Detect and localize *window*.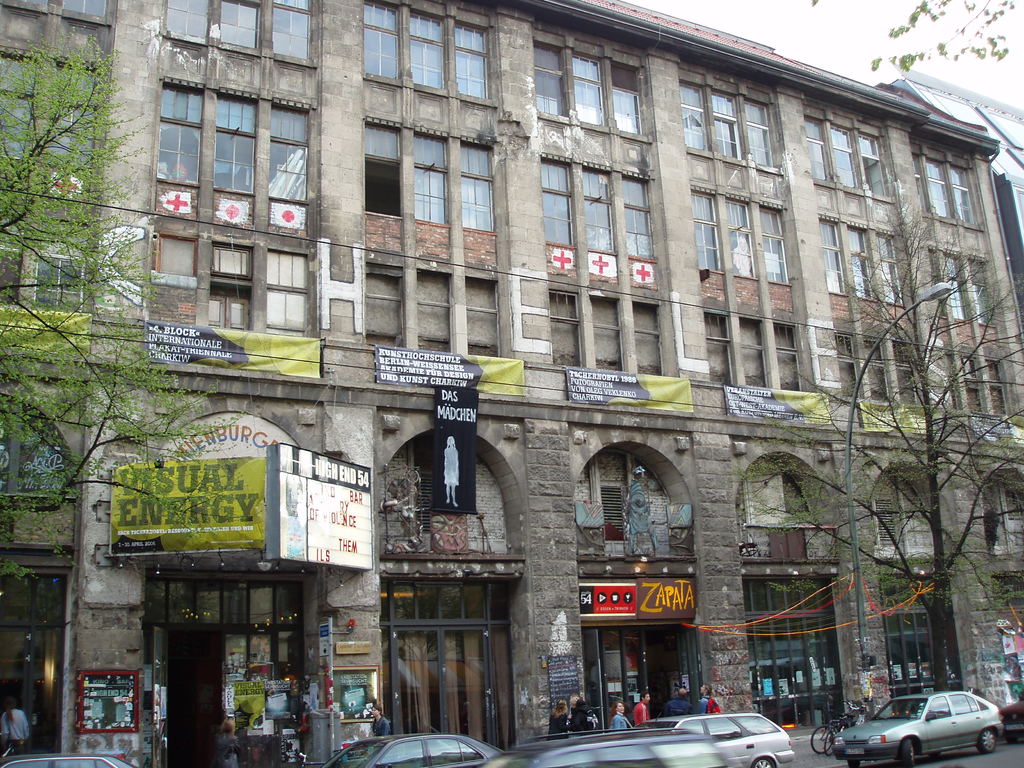
Localized at x1=573 y1=56 x2=607 y2=124.
